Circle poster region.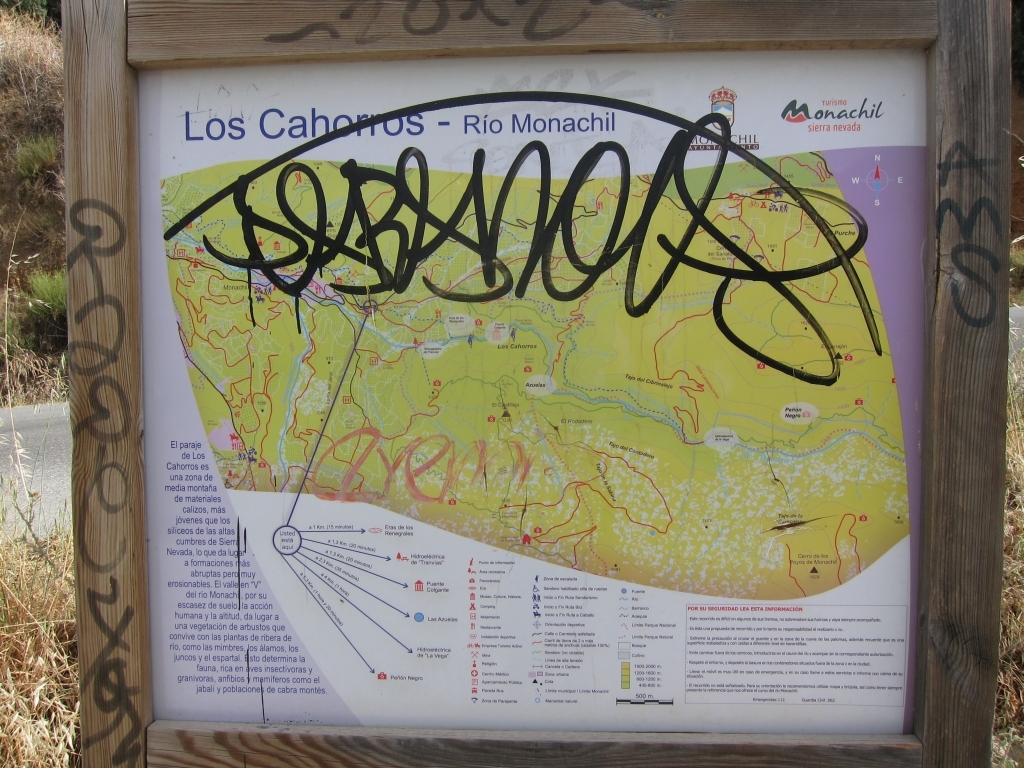
Region: 130:47:917:735.
